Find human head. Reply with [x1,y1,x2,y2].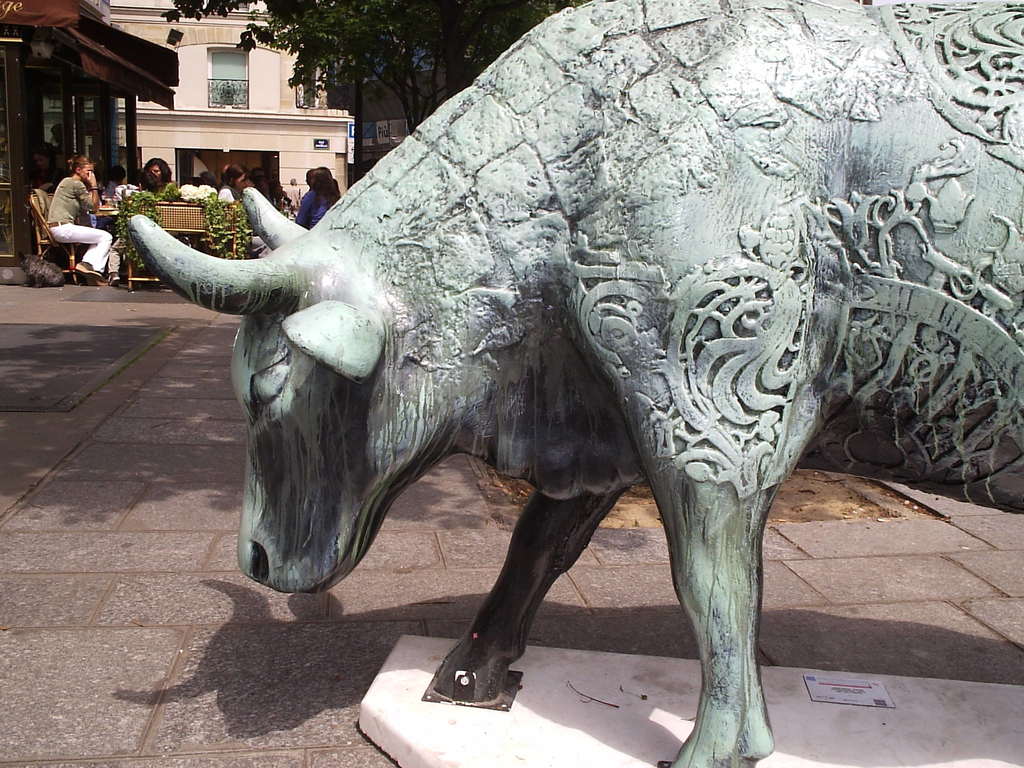
[144,154,169,185].
